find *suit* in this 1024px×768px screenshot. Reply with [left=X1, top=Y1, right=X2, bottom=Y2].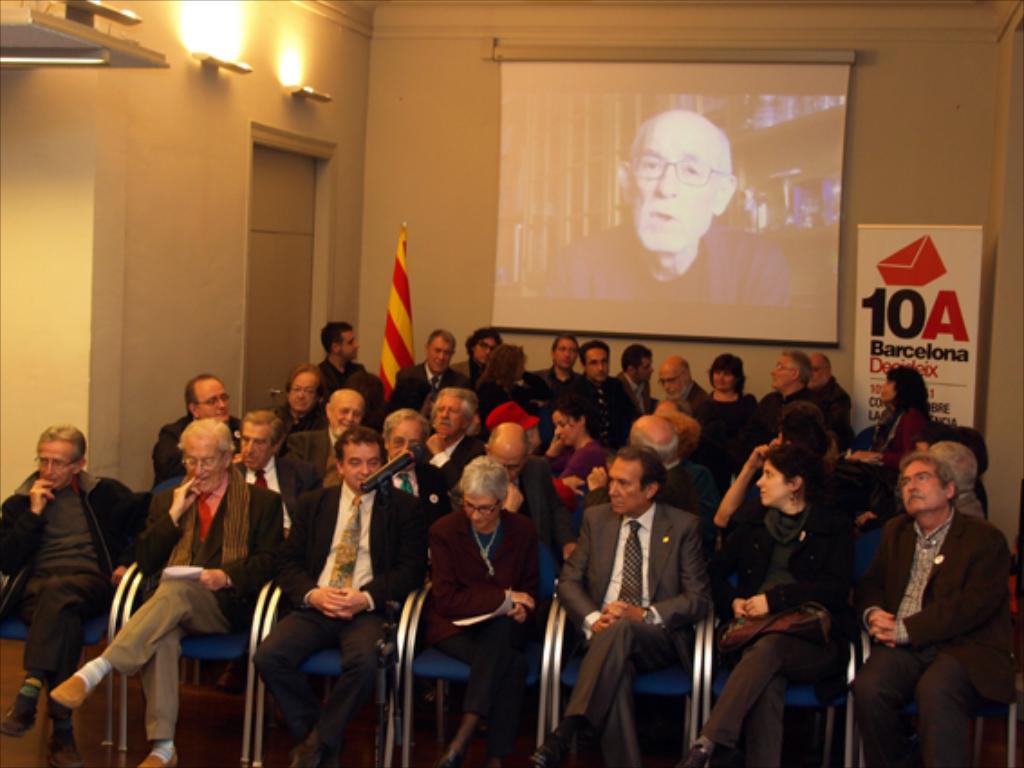
[left=847, top=472, right=1010, bottom=759].
